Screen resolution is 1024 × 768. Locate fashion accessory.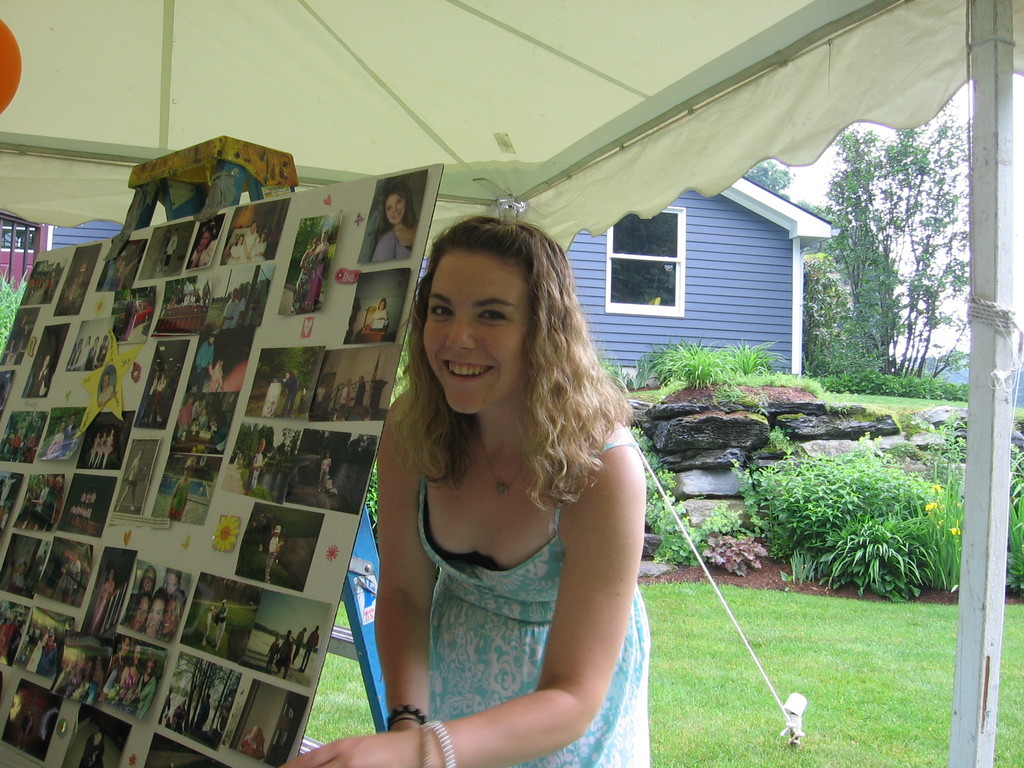
BBox(200, 221, 217, 237).
